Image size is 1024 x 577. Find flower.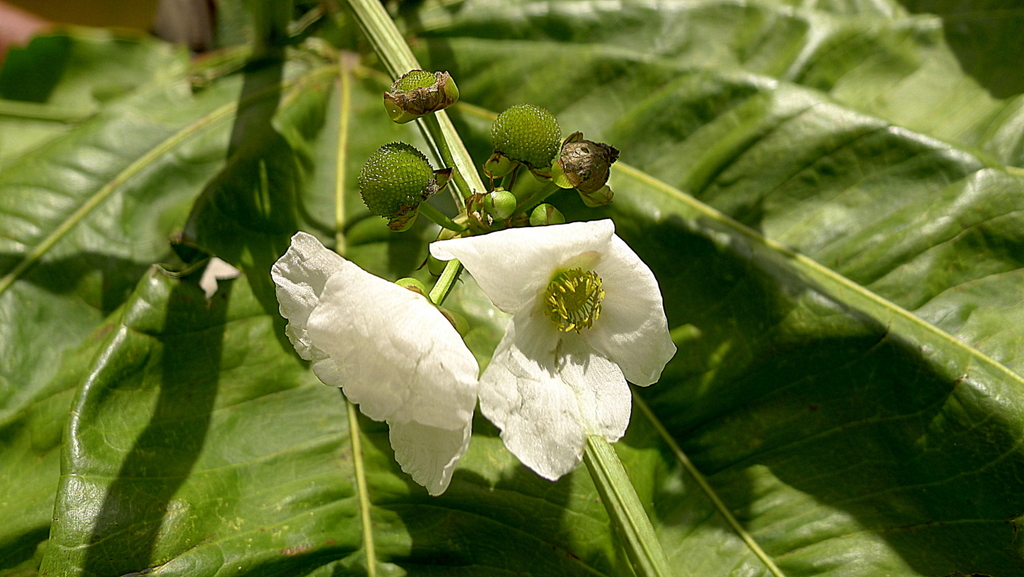
bbox=[429, 221, 682, 473].
